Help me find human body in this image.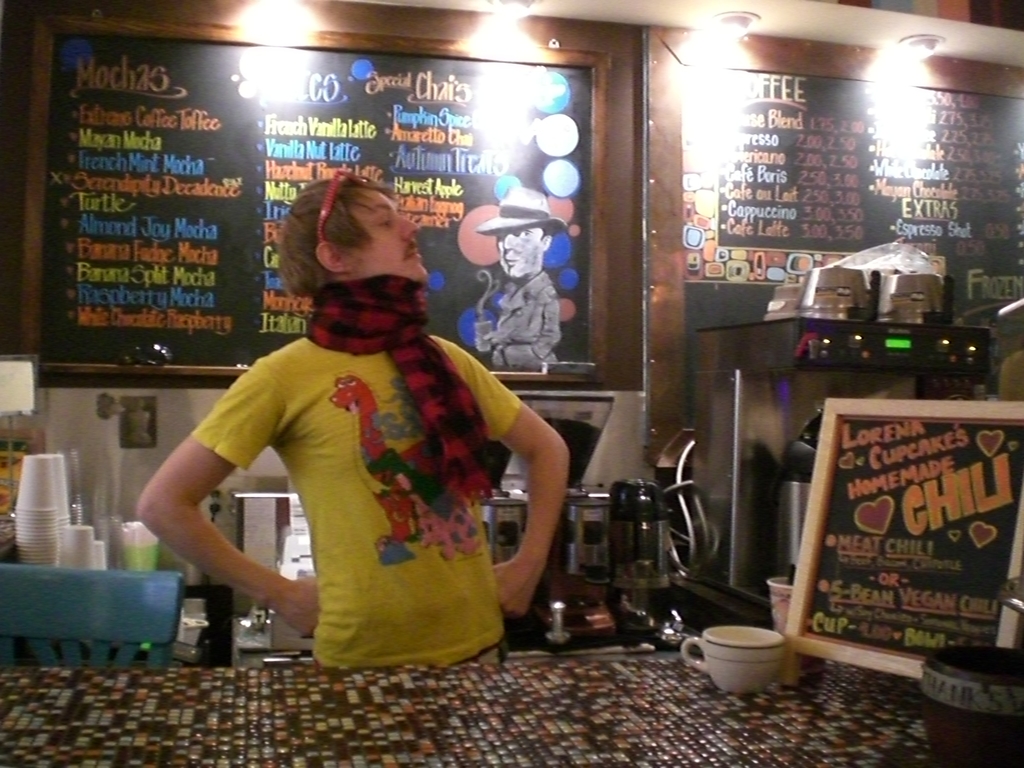
Found it: (132, 183, 556, 677).
